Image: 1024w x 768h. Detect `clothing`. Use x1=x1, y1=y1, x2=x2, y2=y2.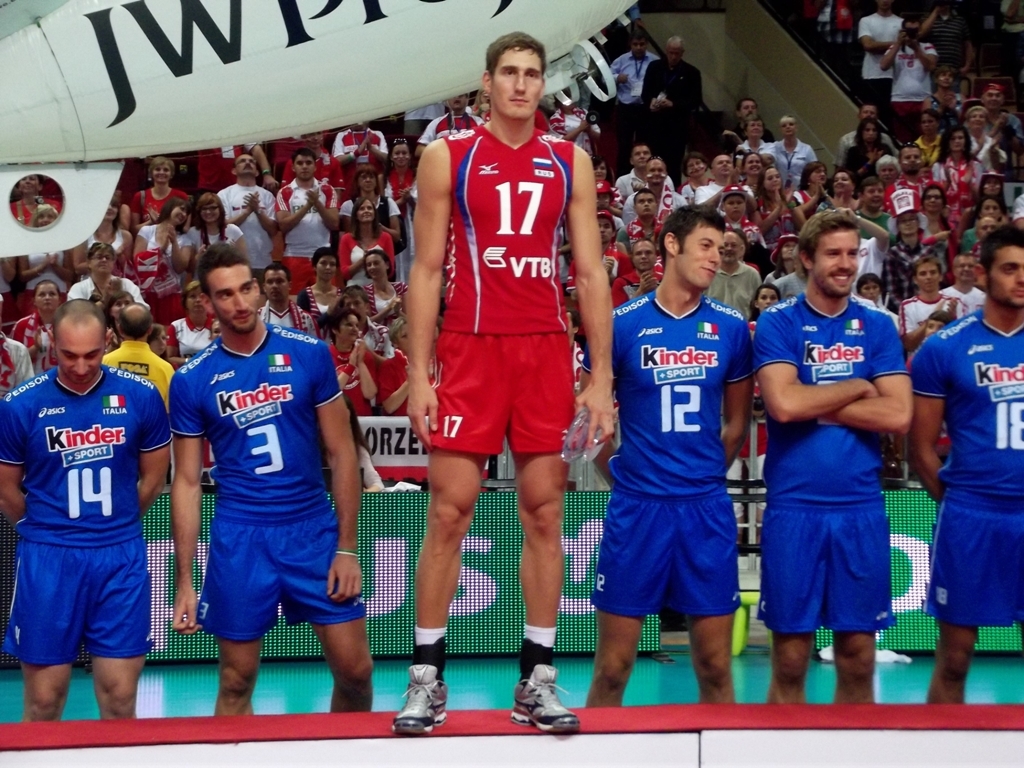
x1=419, y1=112, x2=487, y2=147.
